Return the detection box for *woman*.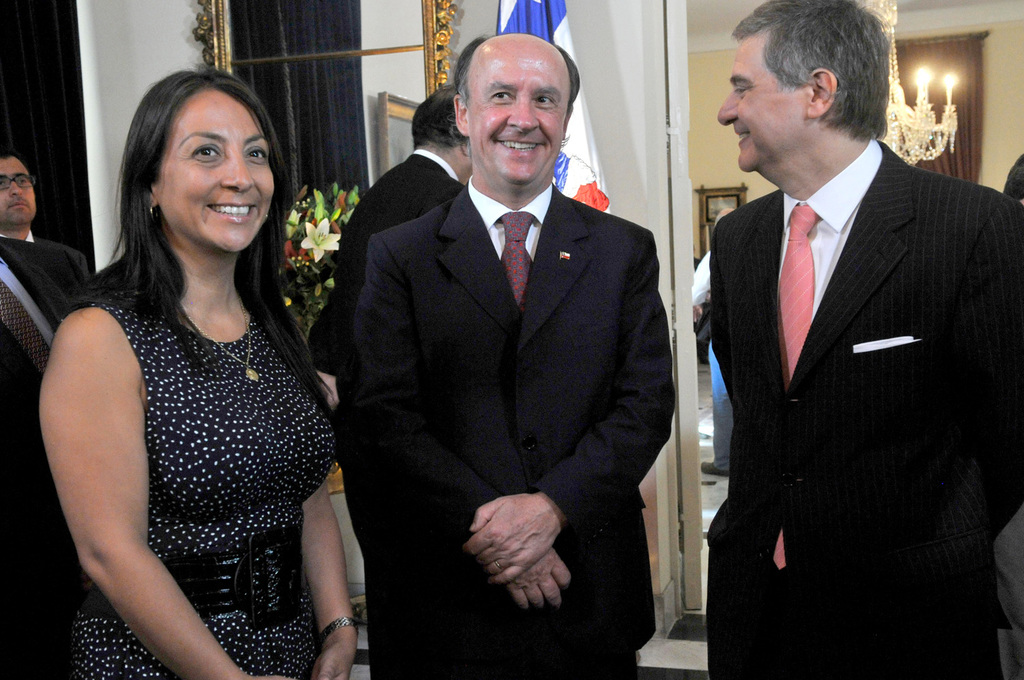
(11, 53, 369, 679).
